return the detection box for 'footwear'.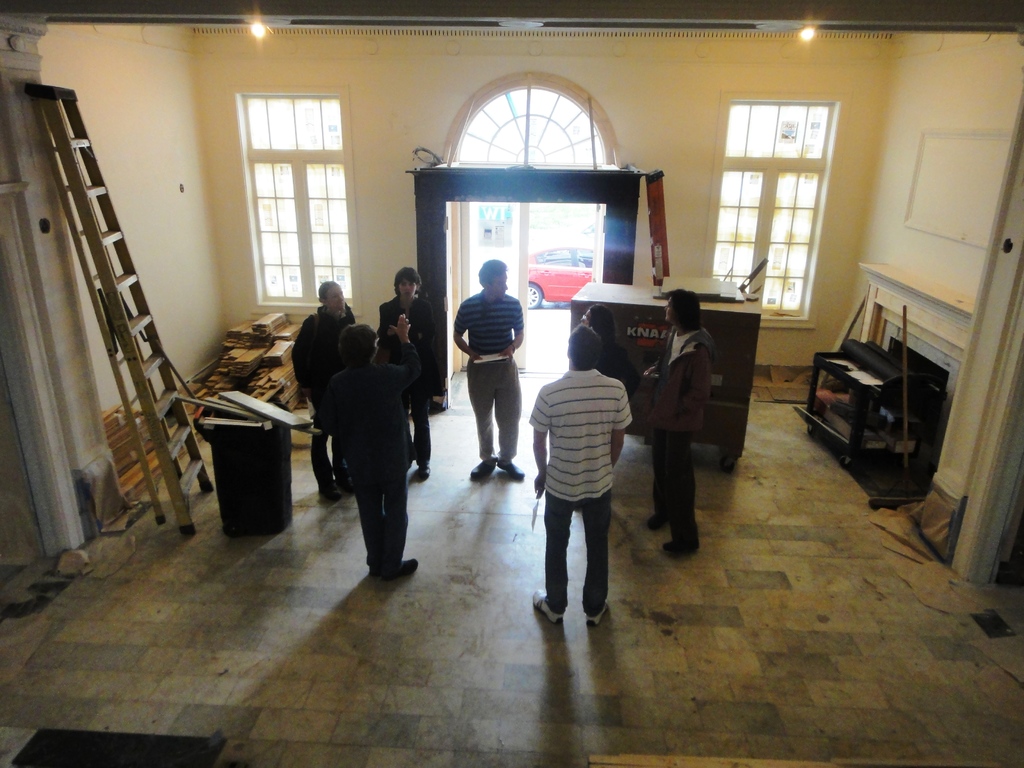
l=584, t=599, r=609, b=625.
